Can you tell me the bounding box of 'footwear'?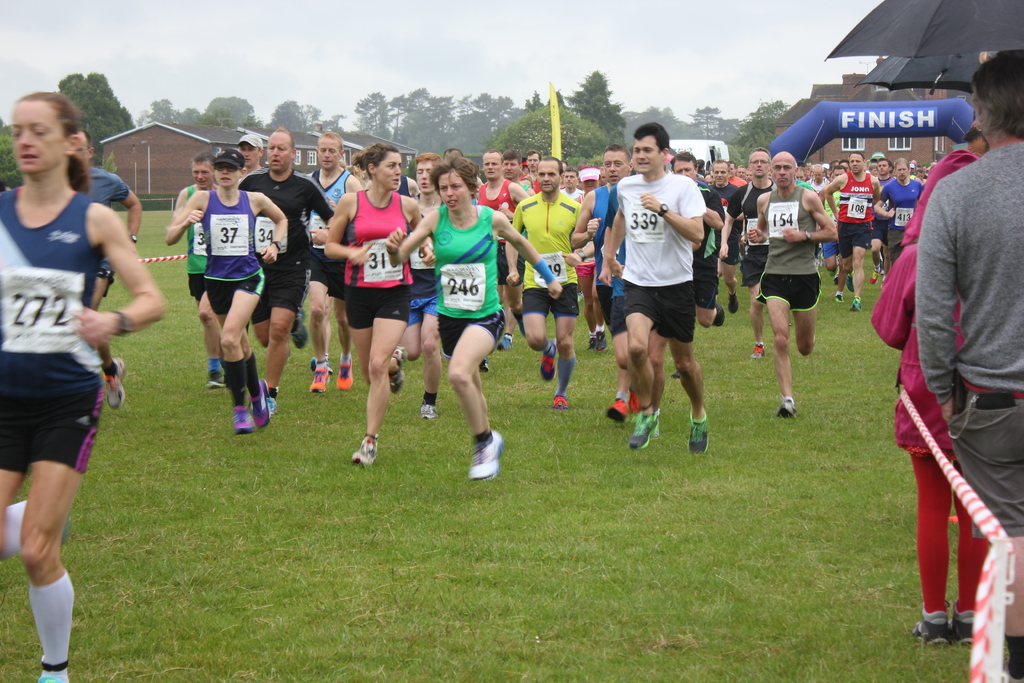
849:293:862:315.
